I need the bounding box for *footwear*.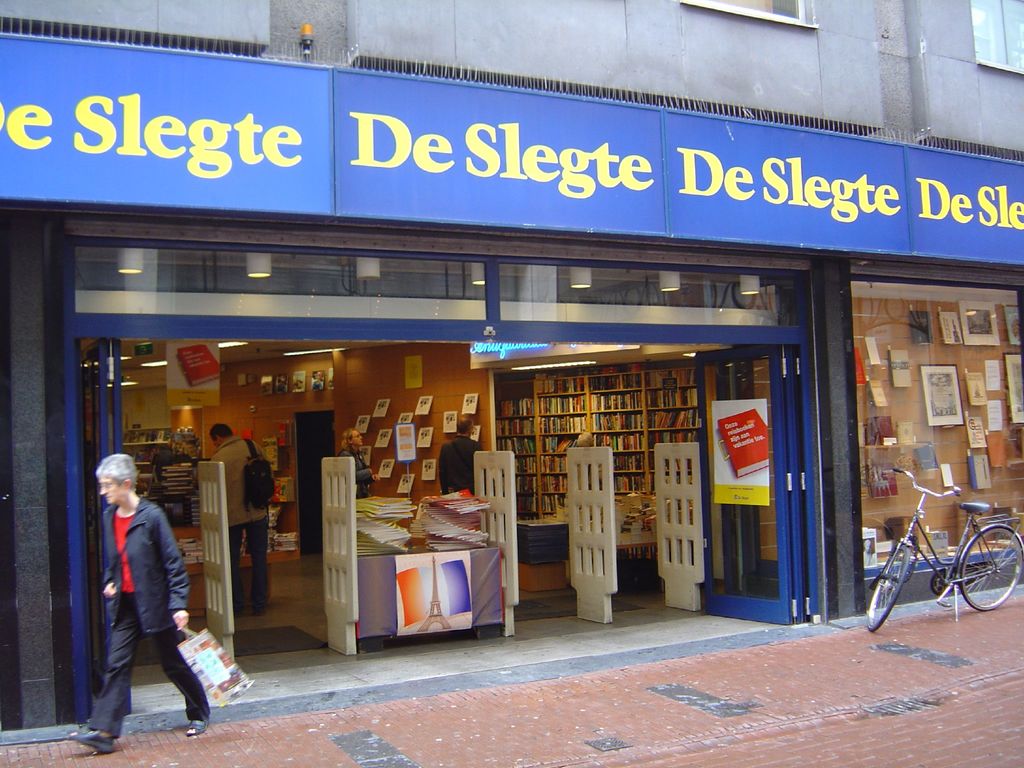
Here it is: 68 728 113 757.
